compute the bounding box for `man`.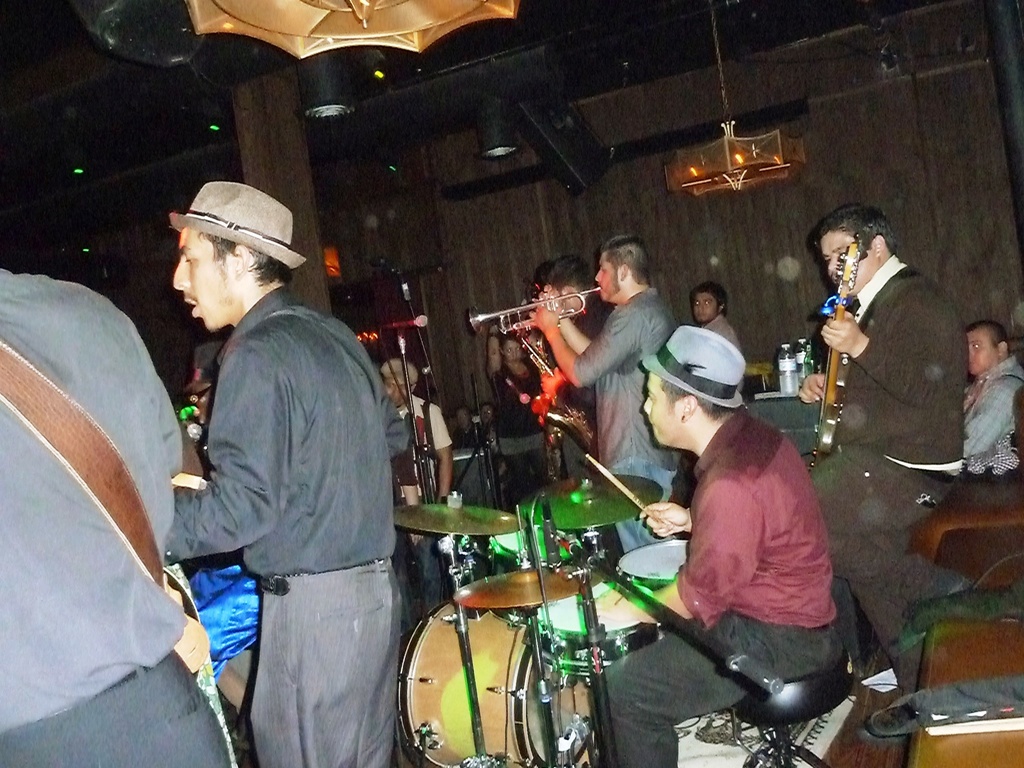
(left=963, top=325, right=1023, bottom=467).
